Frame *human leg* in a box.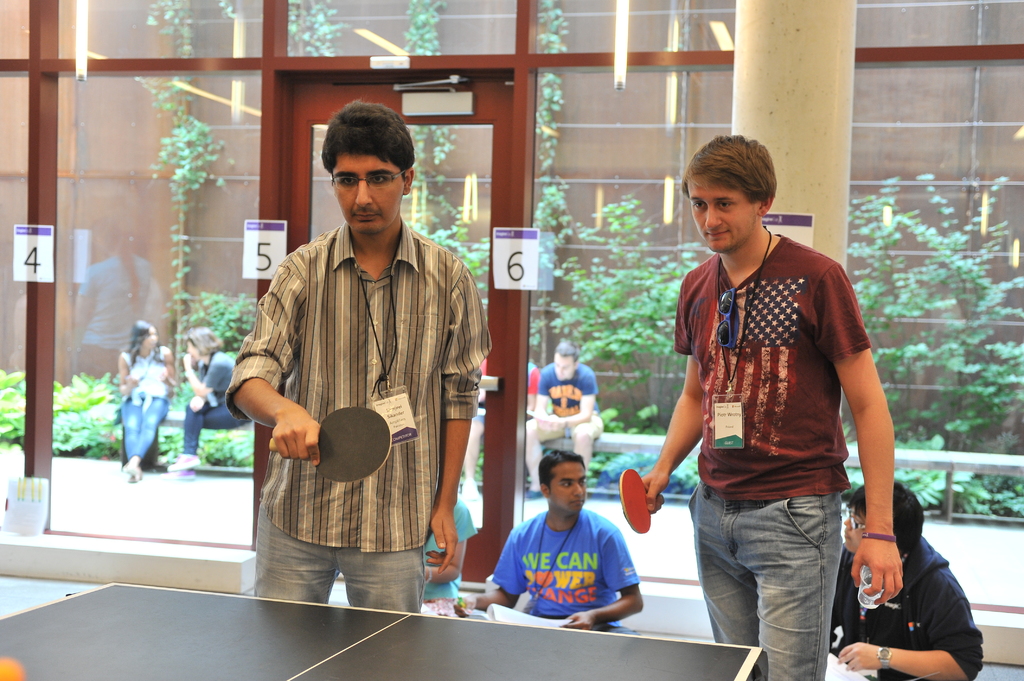
left=337, top=534, right=422, bottom=608.
